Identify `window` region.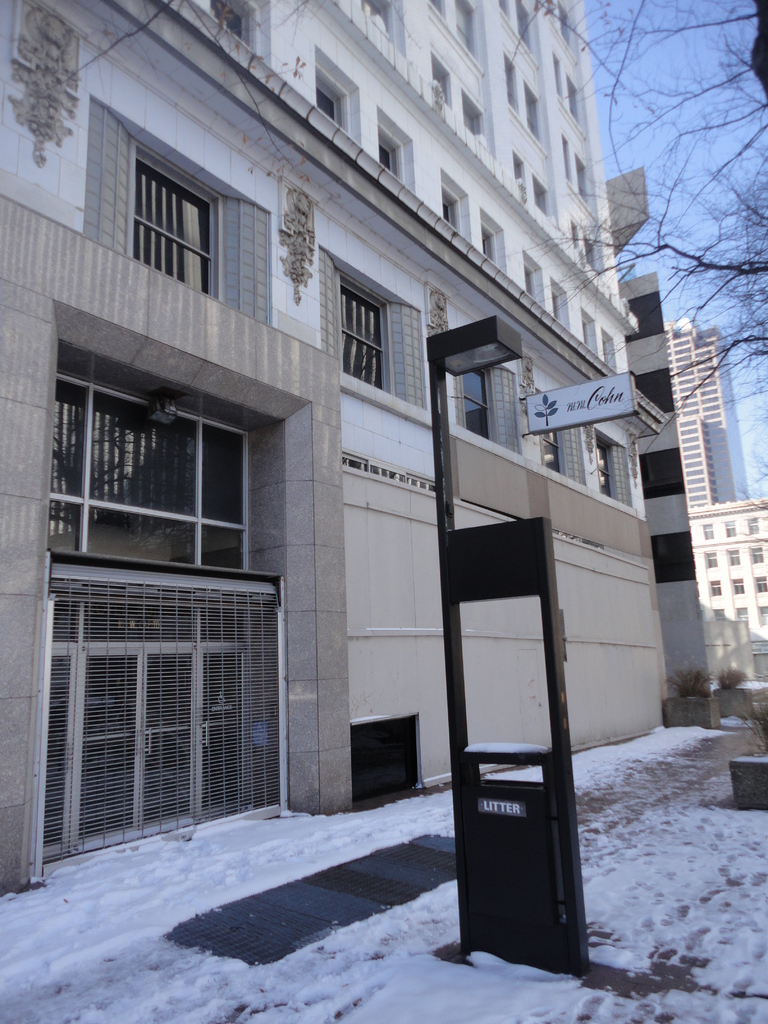
Region: box(523, 252, 544, 308).
